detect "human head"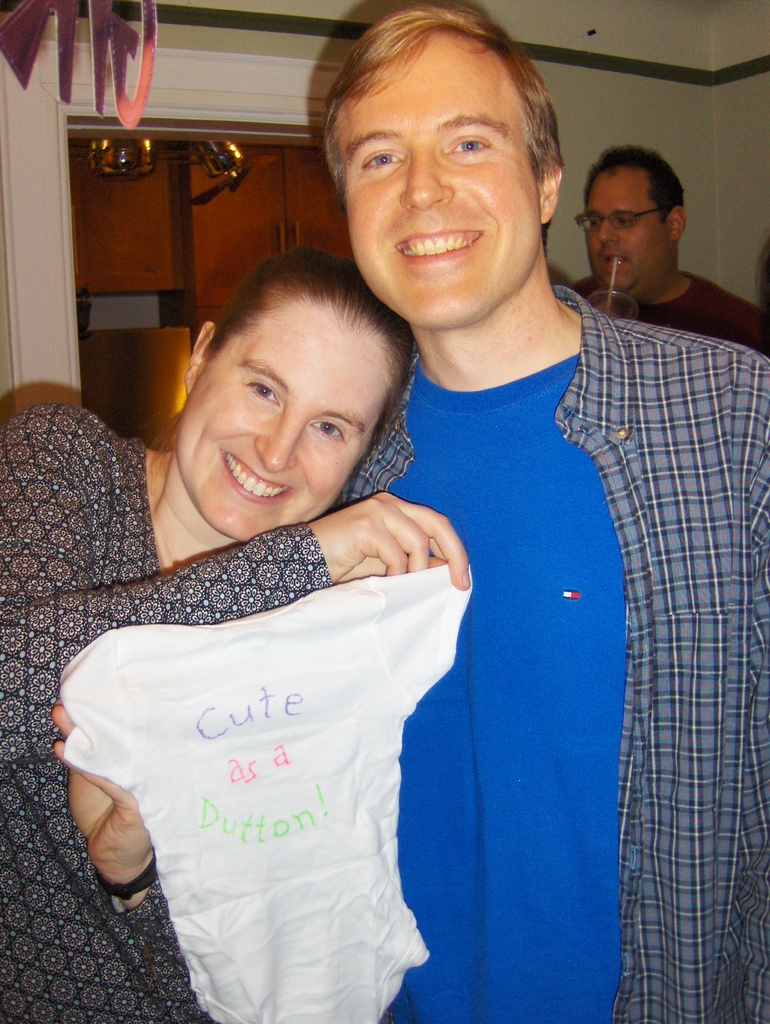
(left=573, top=143, right=690, bottom=297)
